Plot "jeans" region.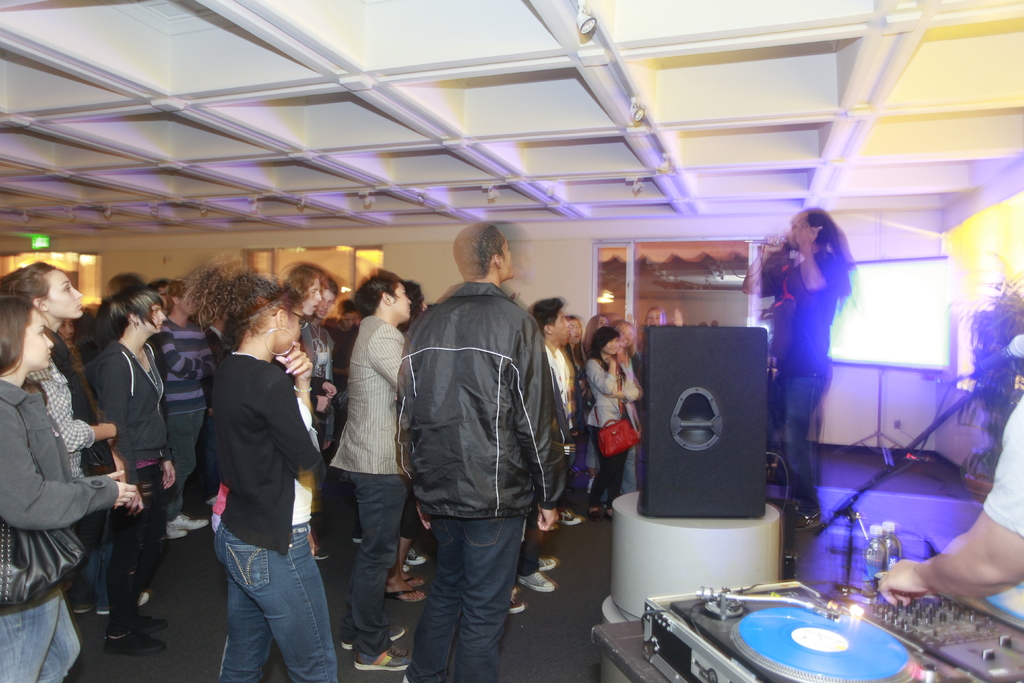
Plotted at 213 522 340 682.
